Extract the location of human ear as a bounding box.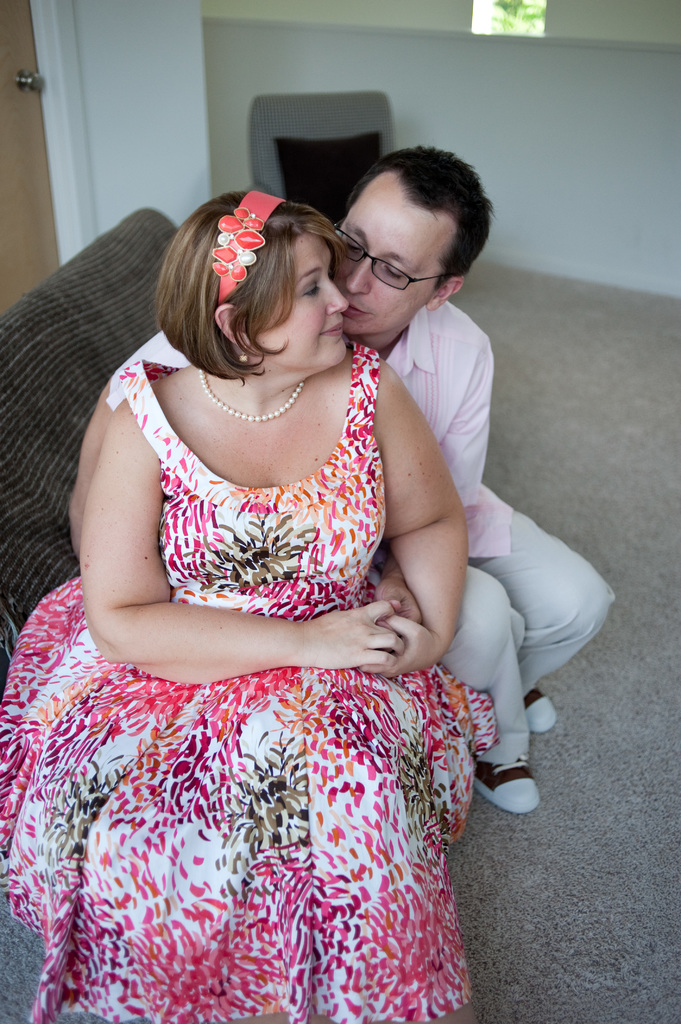
l=215, t=302, r=250, b=346.
